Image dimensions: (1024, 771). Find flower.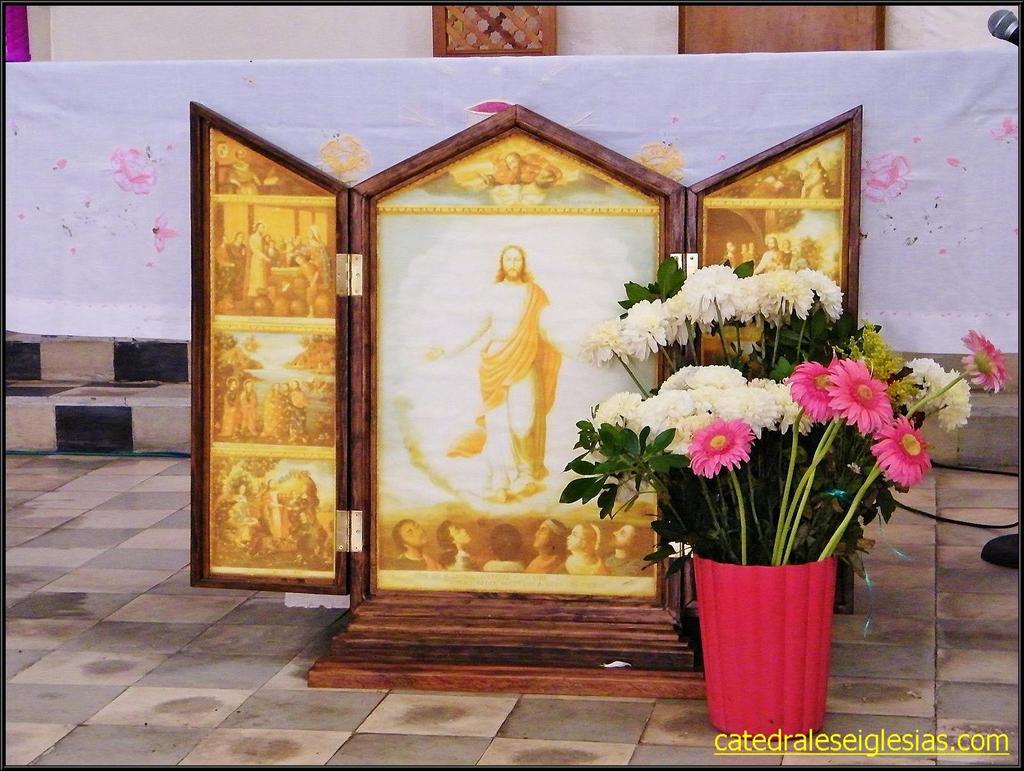
{"x1": 317, "y1": 131, "x2": 371, "y2": 172}.
